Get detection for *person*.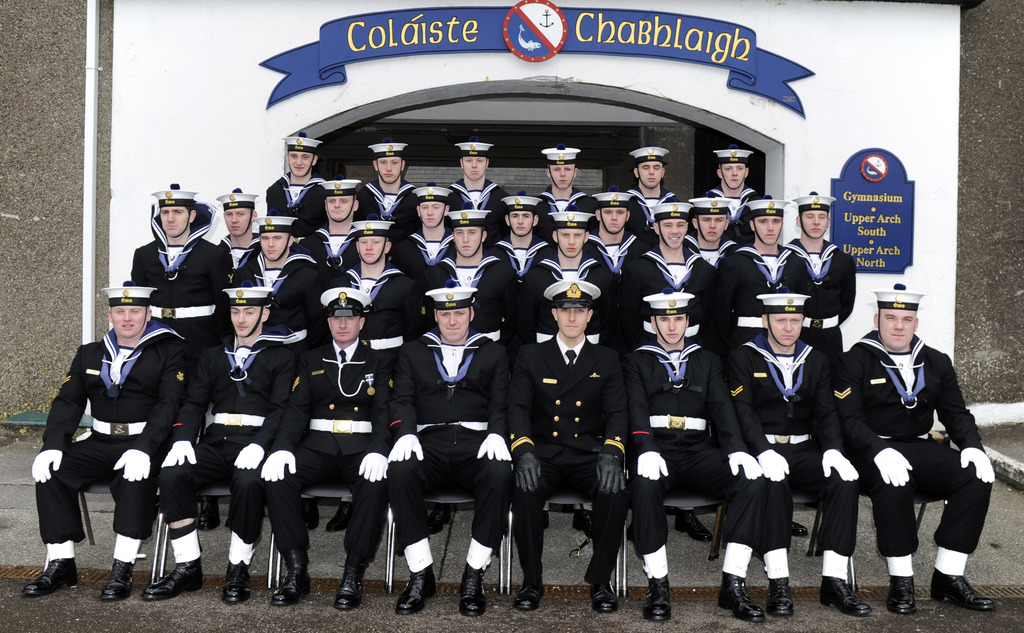
Detection: x1=151 y1=281 x2=320 y2=611.
